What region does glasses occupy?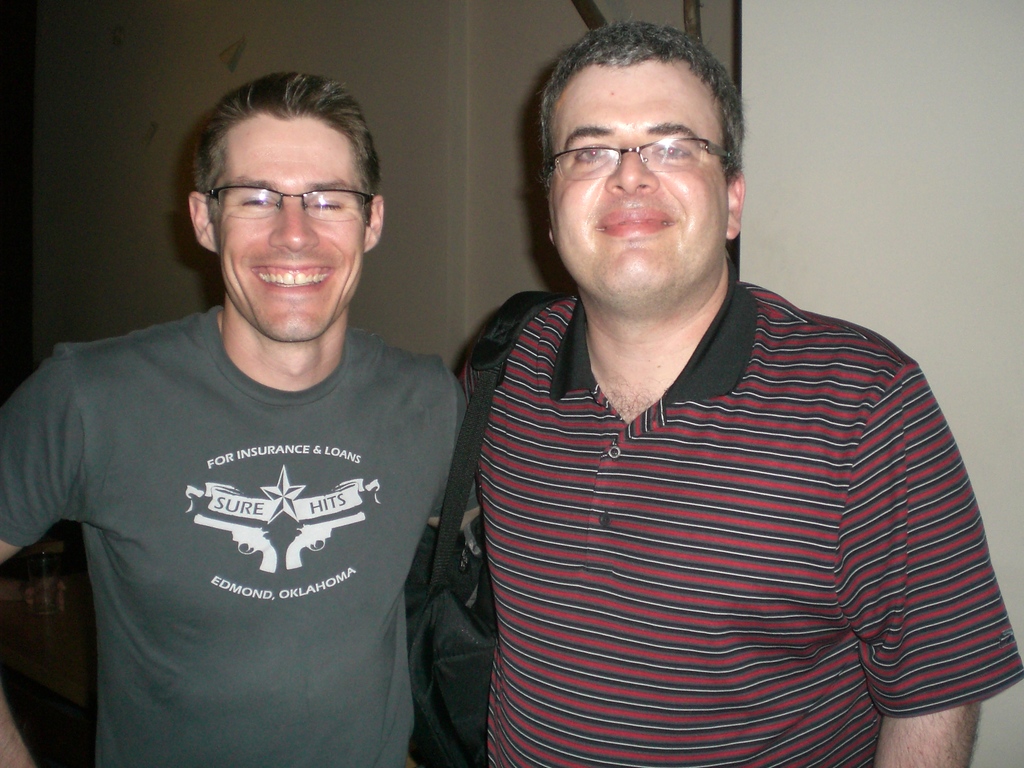
box(543, 135, 732, 178).
